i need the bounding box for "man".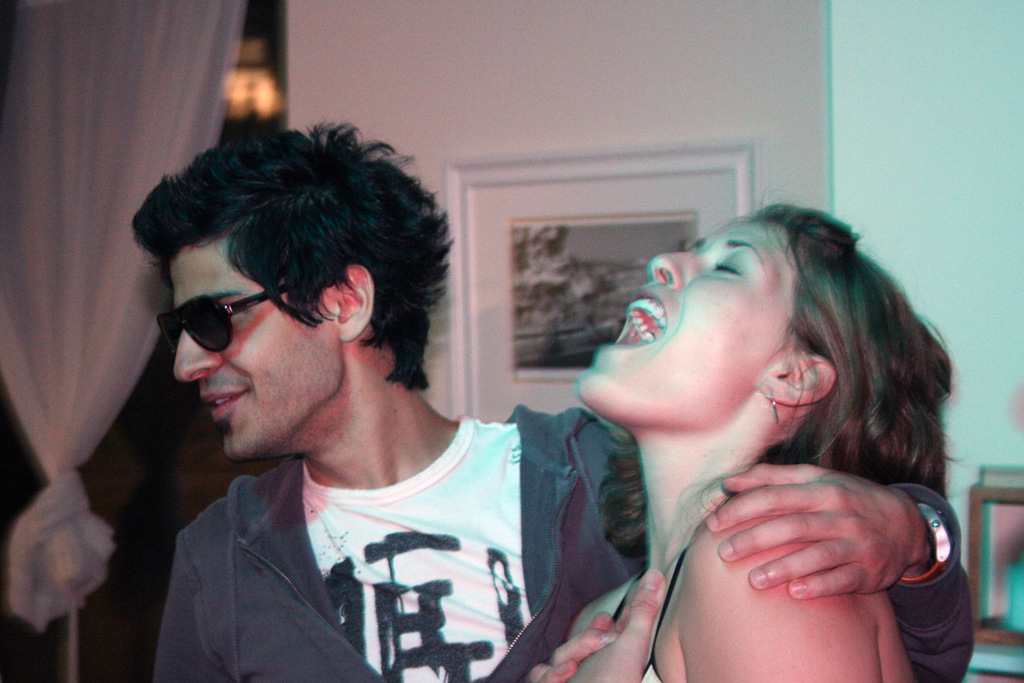
Here it is: {"left": 124, "top": 108, "right": 973, "bottom": 682}.
